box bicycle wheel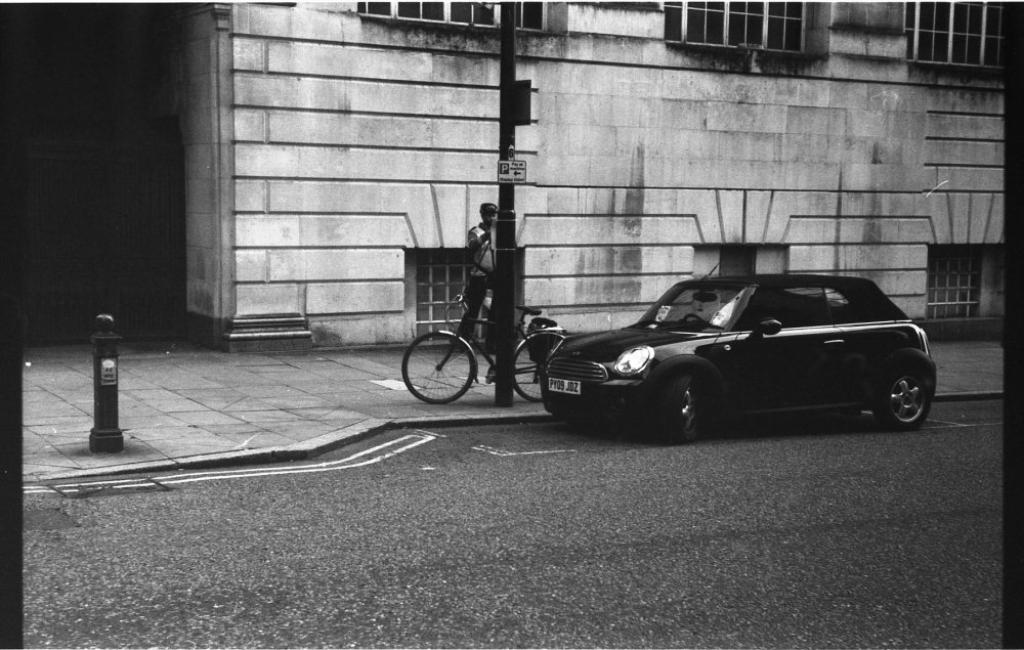
region(413, 333, 477, 406)
